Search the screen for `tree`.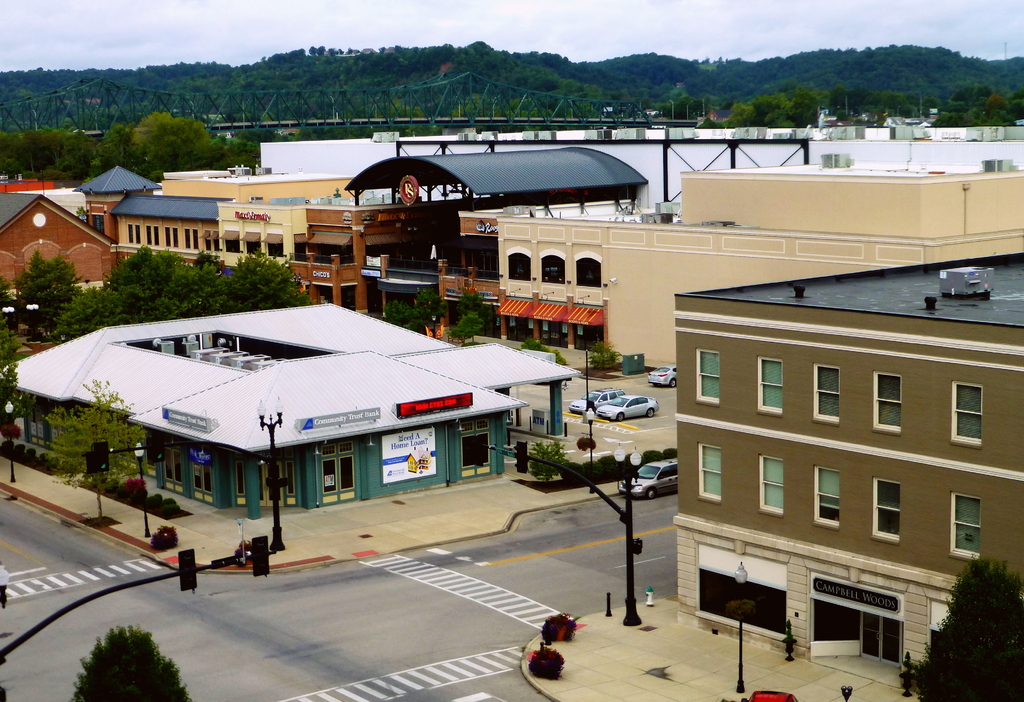
Found at [0,328,21,445].
